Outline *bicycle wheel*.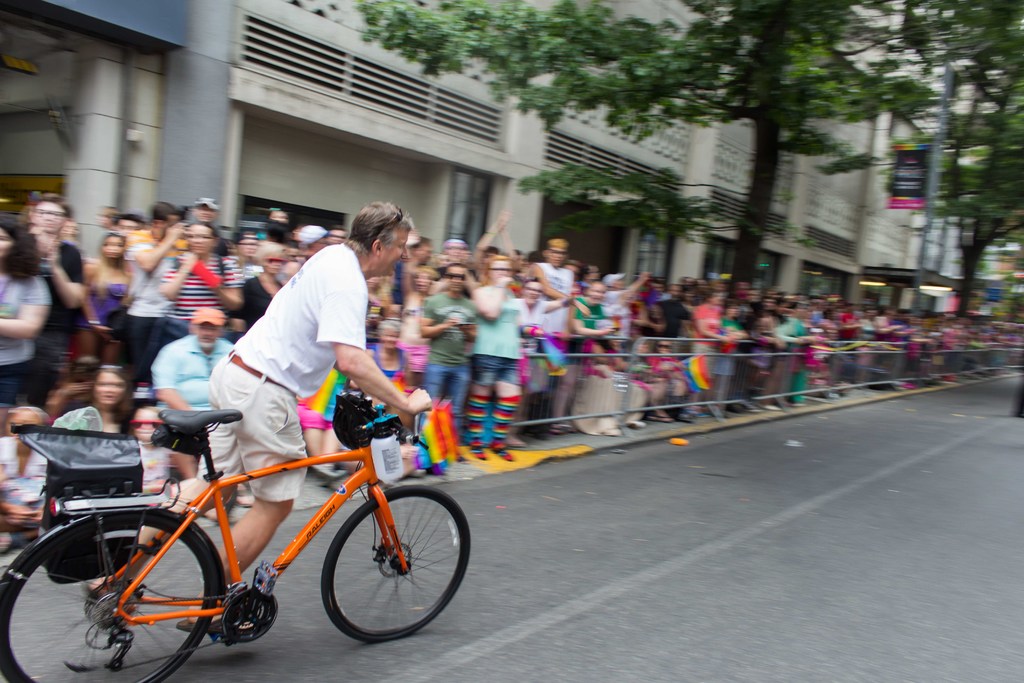
Outline: locate(0, 509, 220, 682).
